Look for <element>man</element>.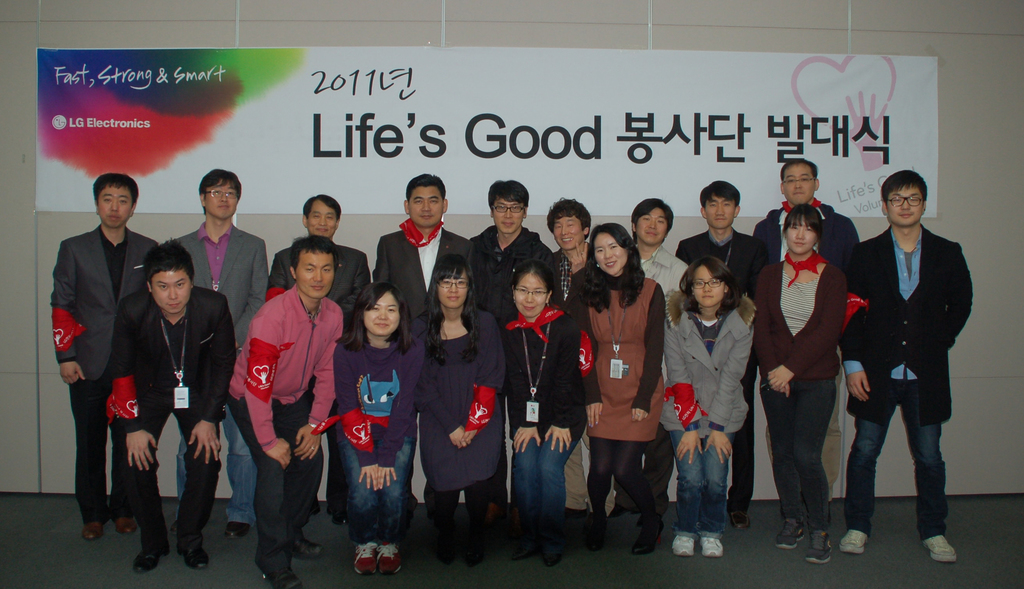
Found: rect(751, 157, 865, 533).
